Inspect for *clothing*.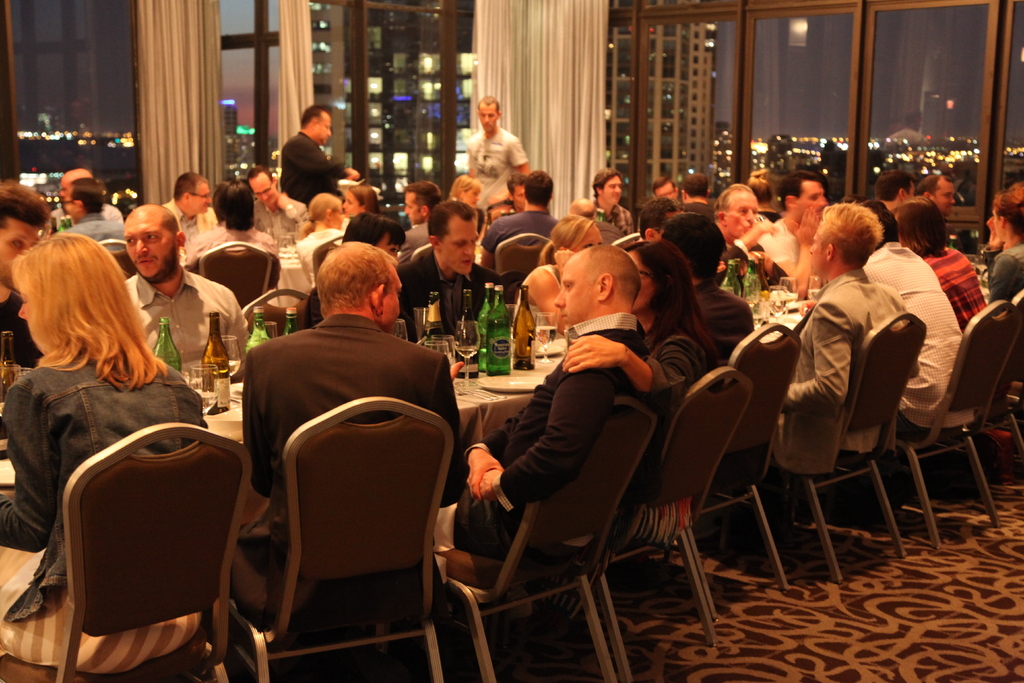
Inspection: 423,306,670,559.
